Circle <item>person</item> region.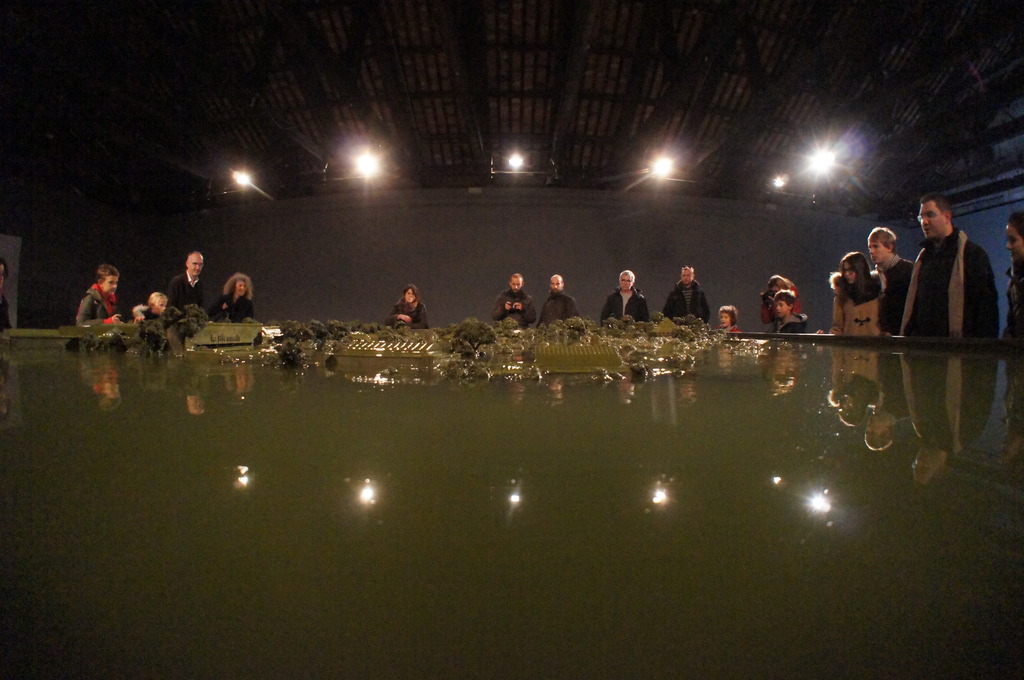
Region: (x1=82, y1=252, x2=120, y2=328).
